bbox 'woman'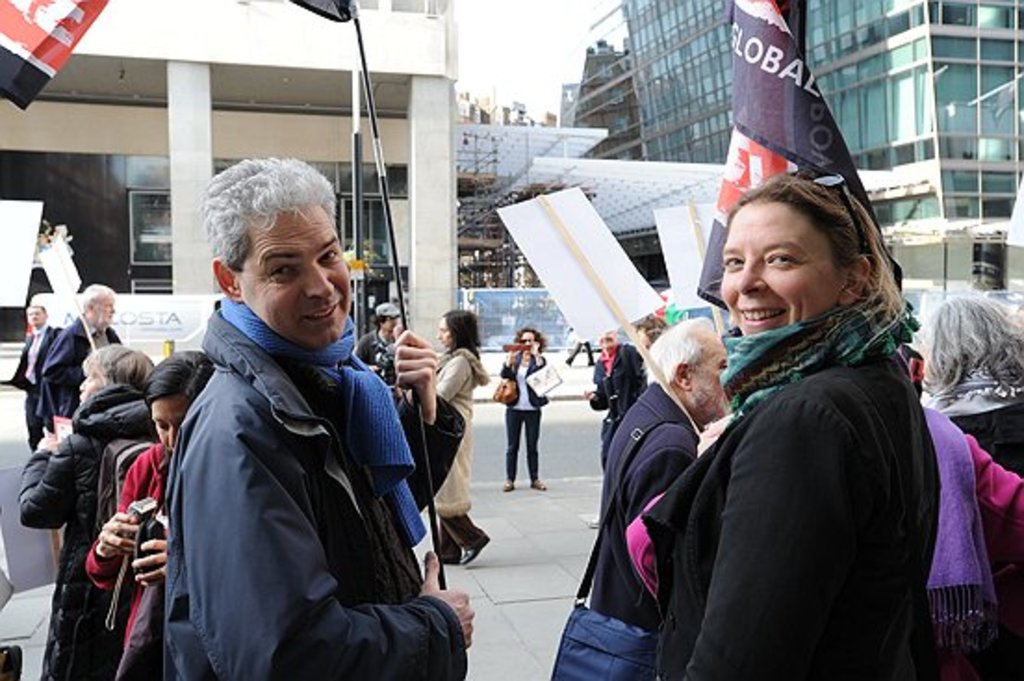
l=15, t=343, r=161, b=679
